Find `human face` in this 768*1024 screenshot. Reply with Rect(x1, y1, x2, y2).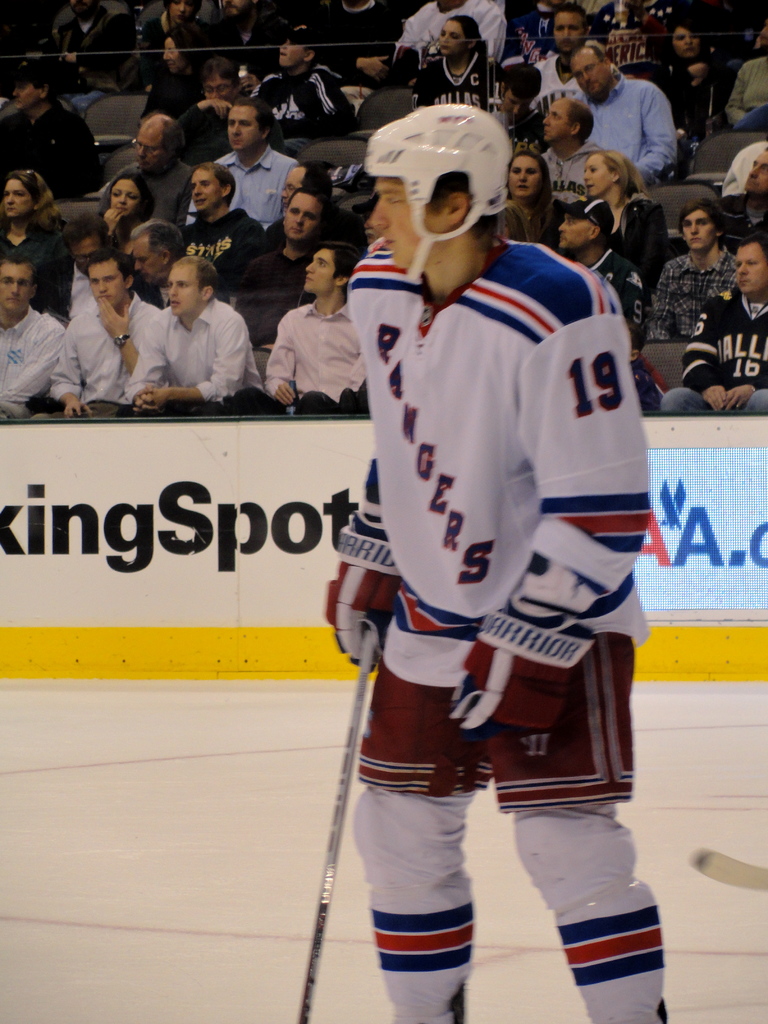
Rect(686, 209, 716, 250).
